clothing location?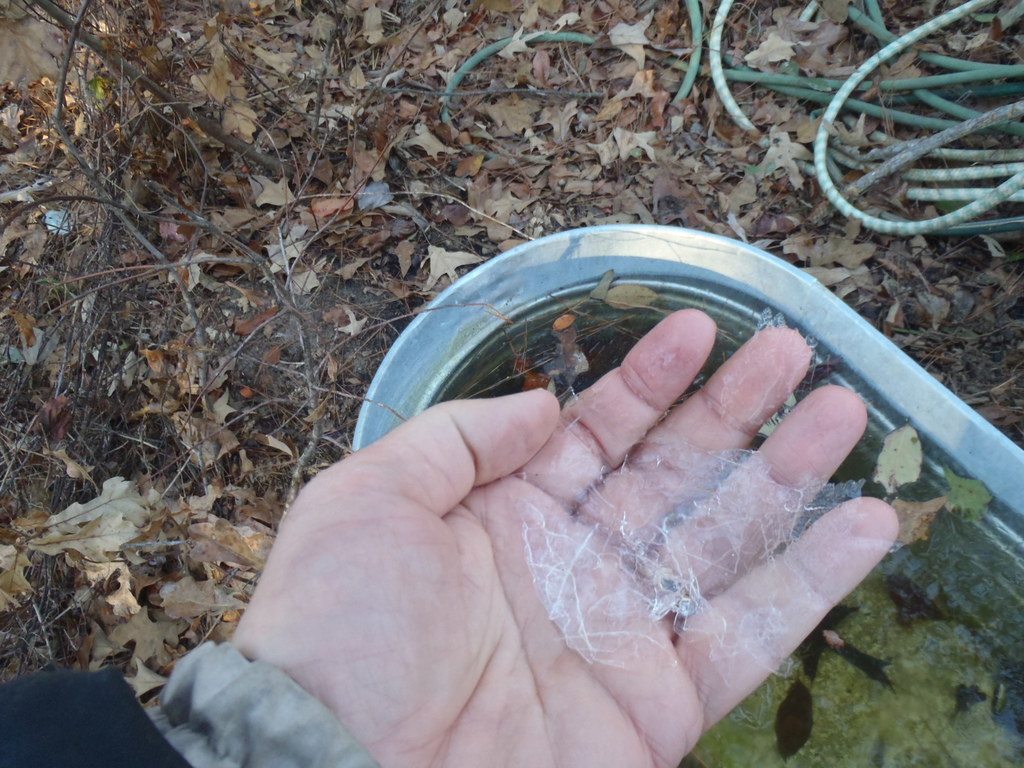
[x1=0, y1=632, x2=371, y2=767]
